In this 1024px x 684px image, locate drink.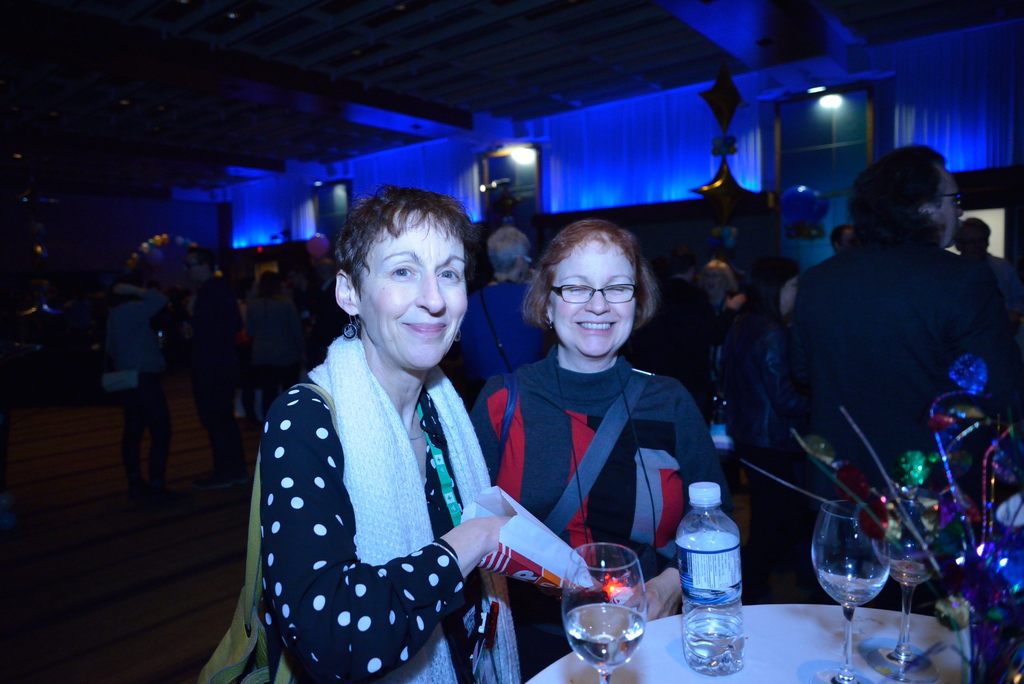
Bounding box: 680 607 748 677.
